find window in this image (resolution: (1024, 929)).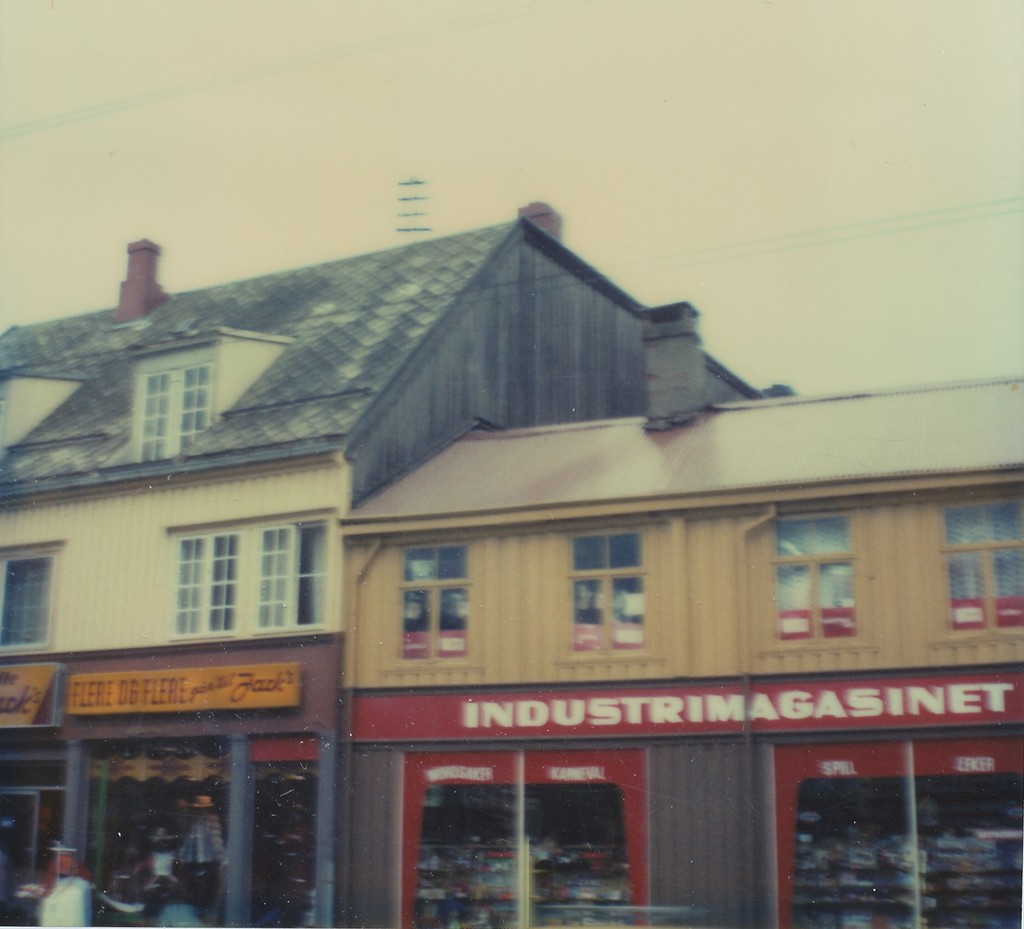
381 539 481 673.
